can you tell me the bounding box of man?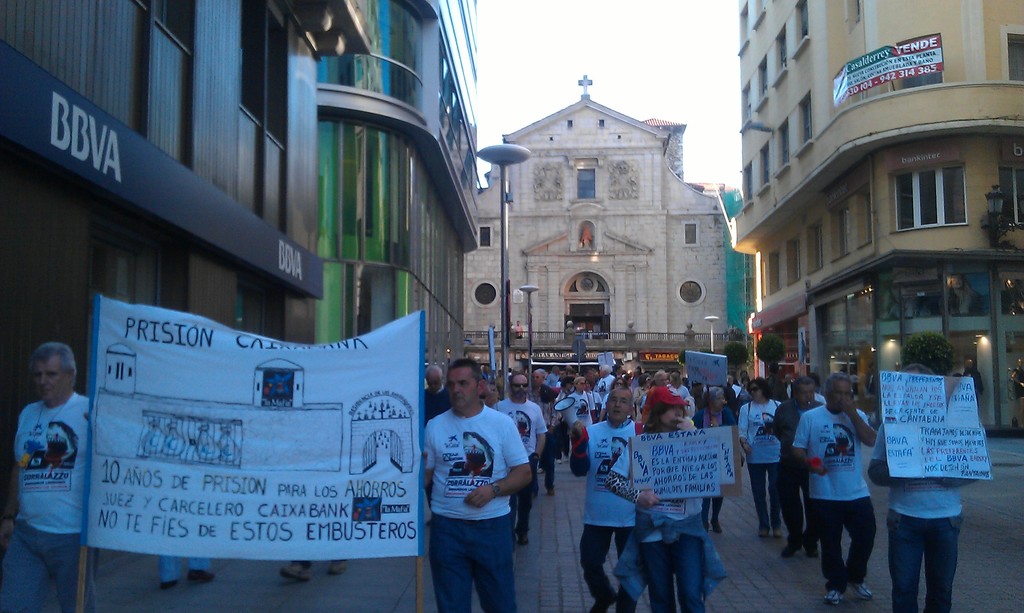
[650,369,671,387].
